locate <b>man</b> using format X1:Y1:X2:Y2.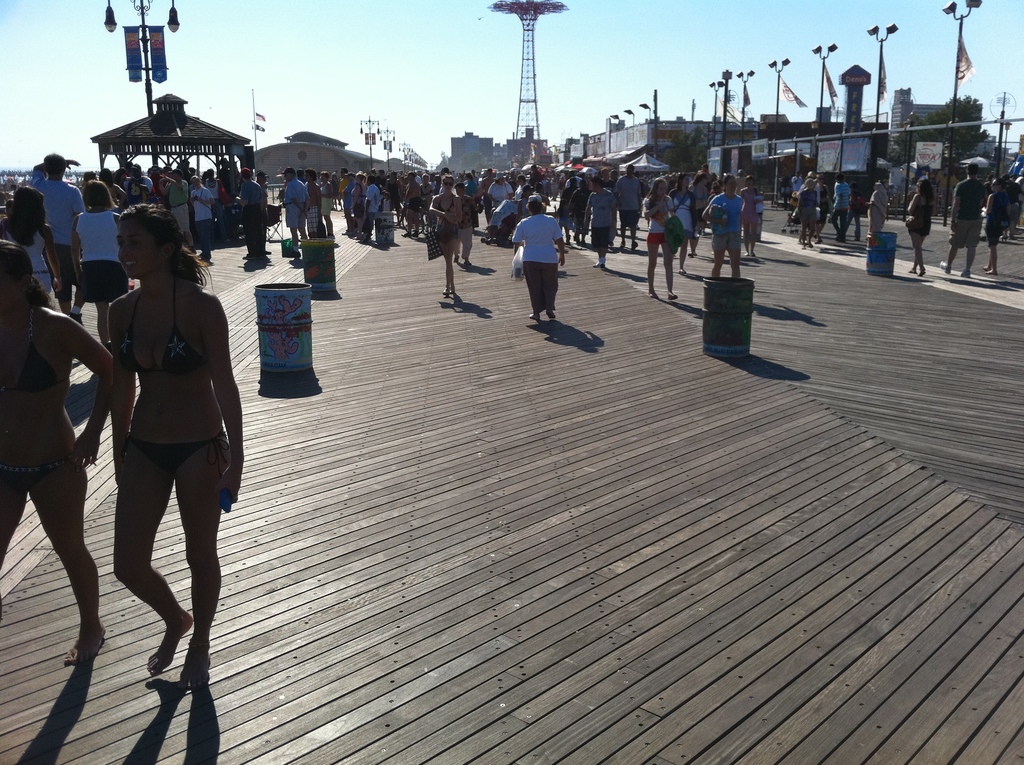
996:173:1023:241.
